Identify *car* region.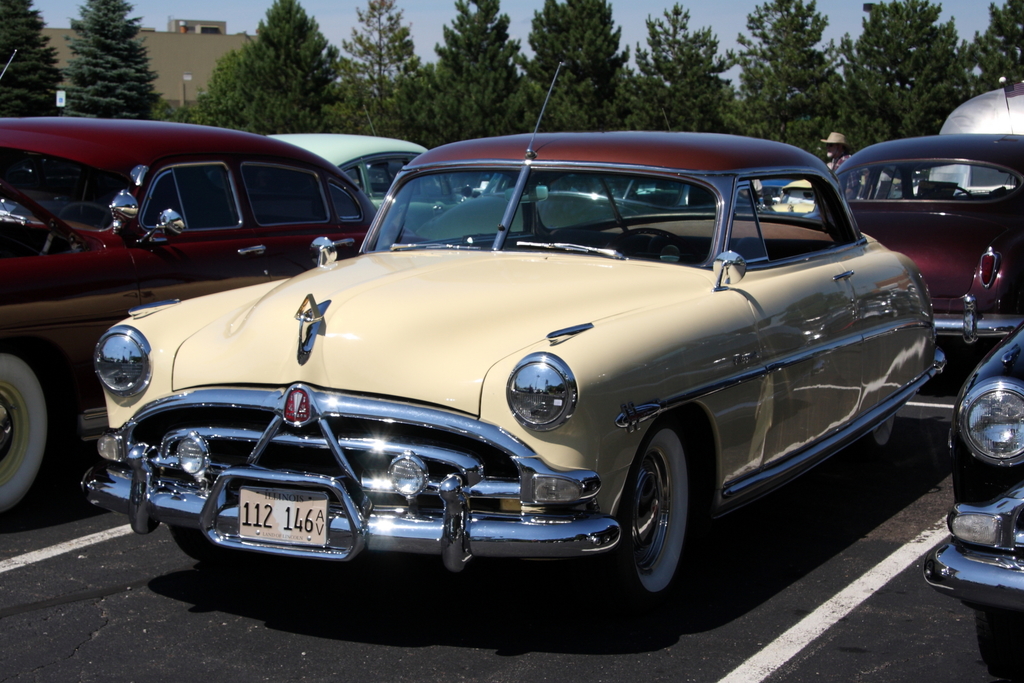
Region: (left=1, top=49, right=374, bottom=520).
